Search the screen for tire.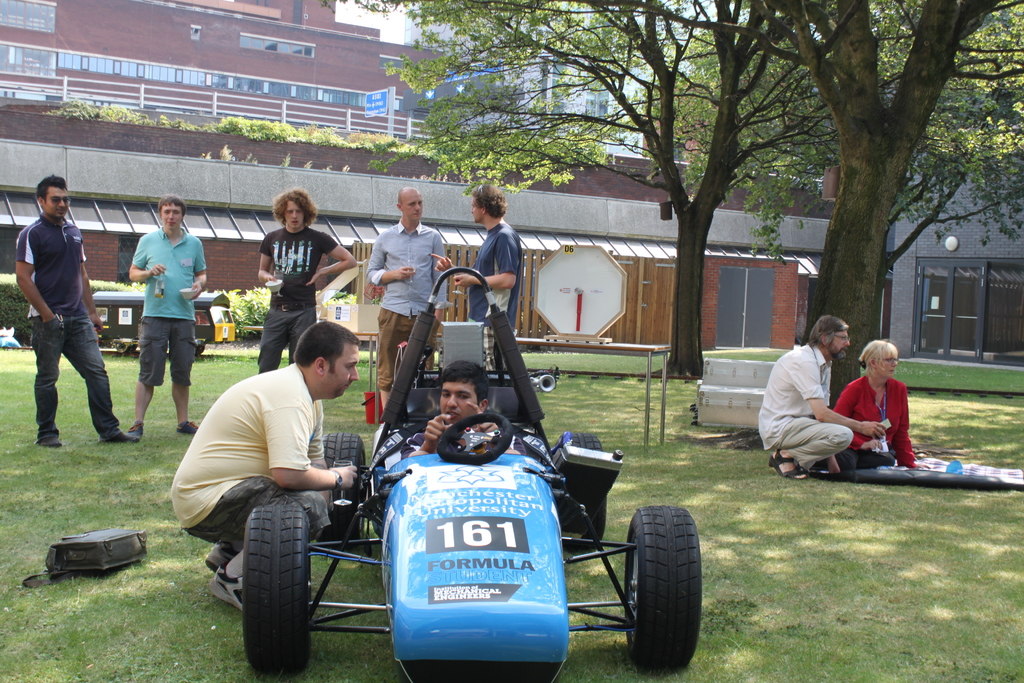
Found at bbox=[621, 503, 702, 673].
